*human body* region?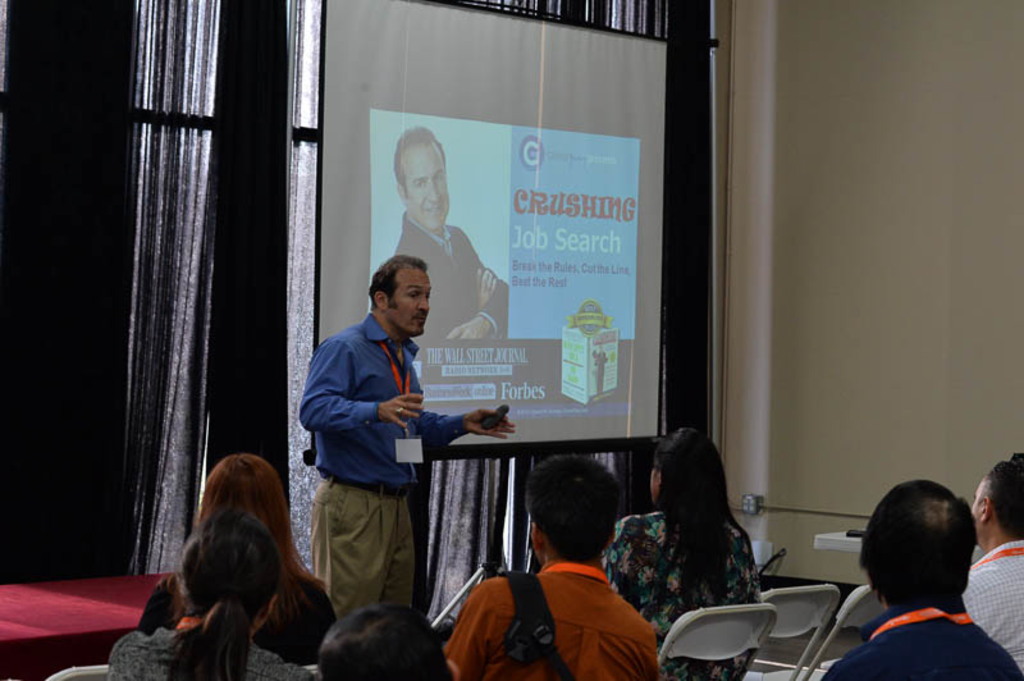
BBox(452, 481, 673, 680)
